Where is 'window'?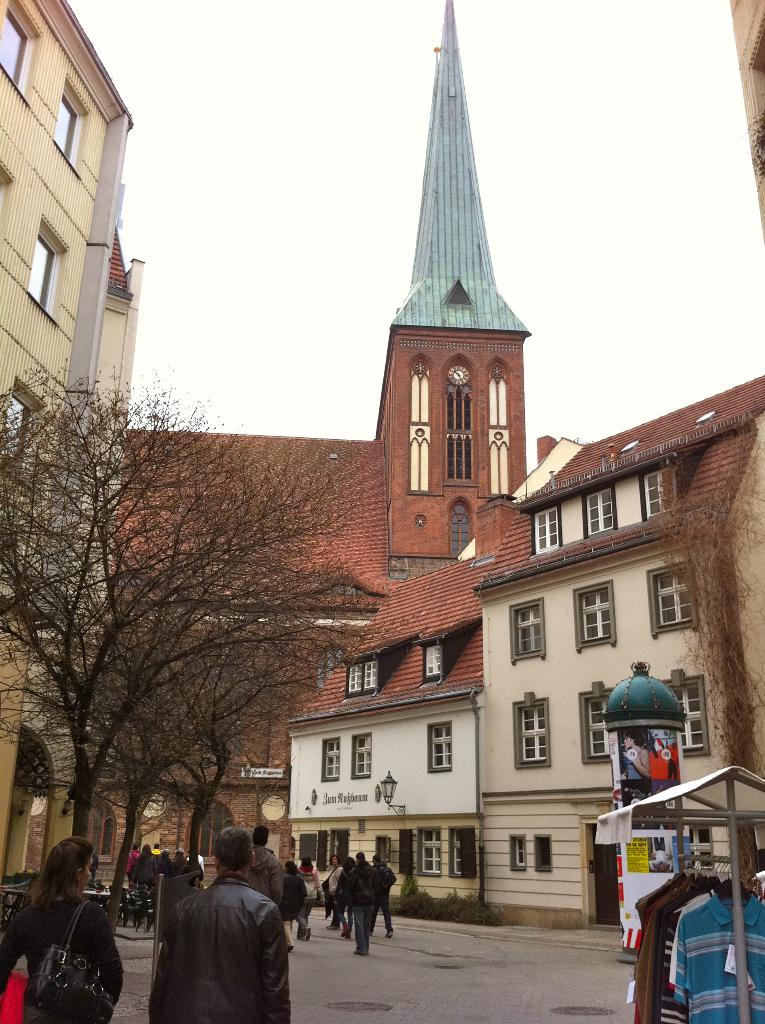
x1=53, y1=95, x2=85, y2=177.
